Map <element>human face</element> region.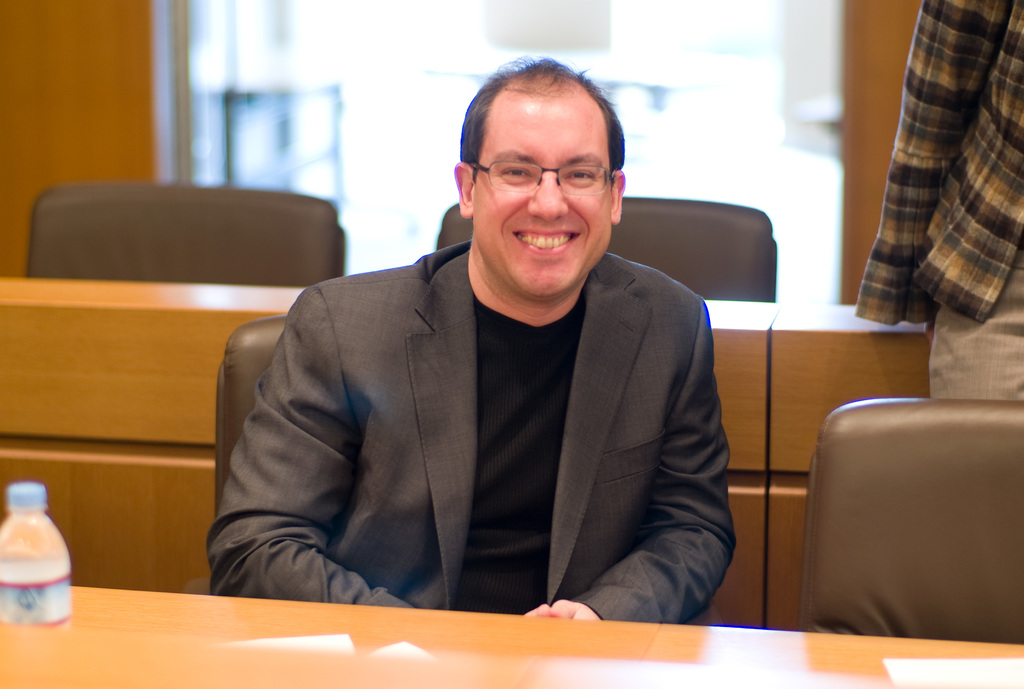
Mapped to 472,92,619,310.
